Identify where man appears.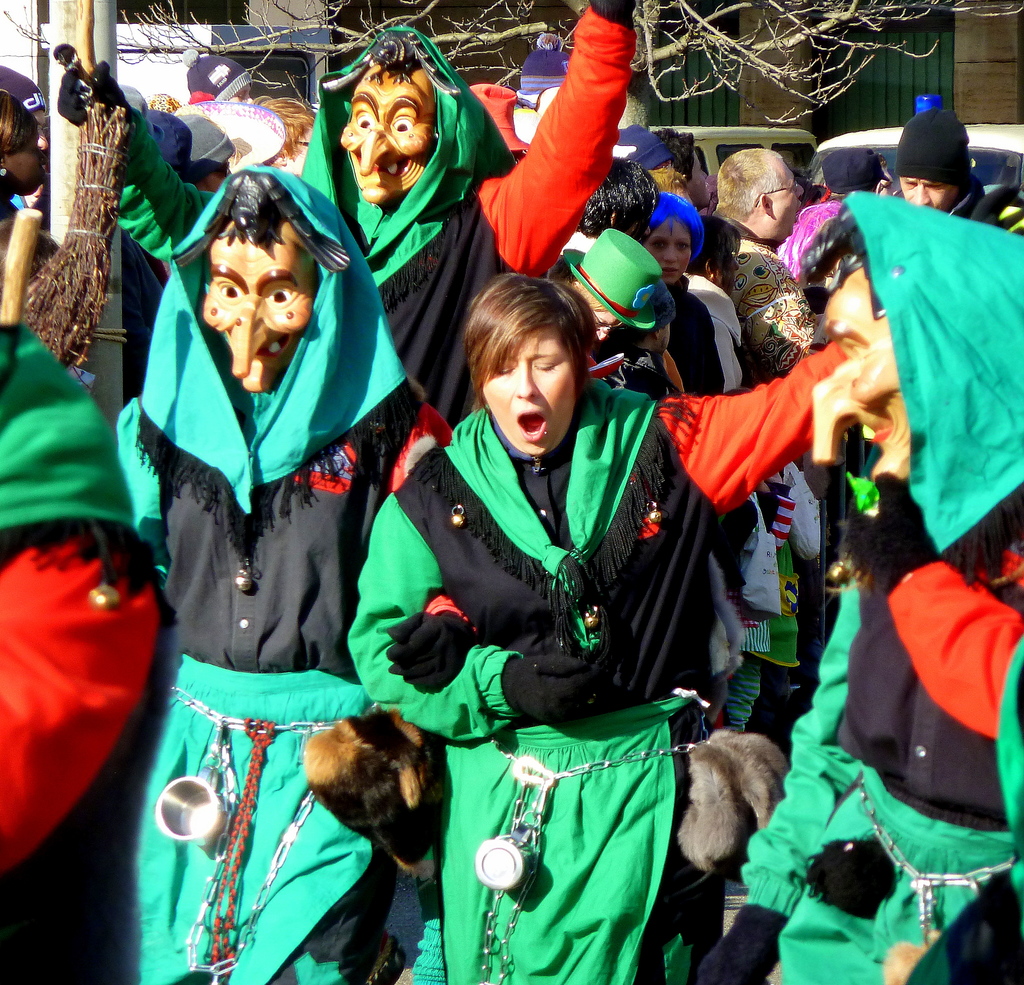
Appears at [115, 161, 451, 984].
